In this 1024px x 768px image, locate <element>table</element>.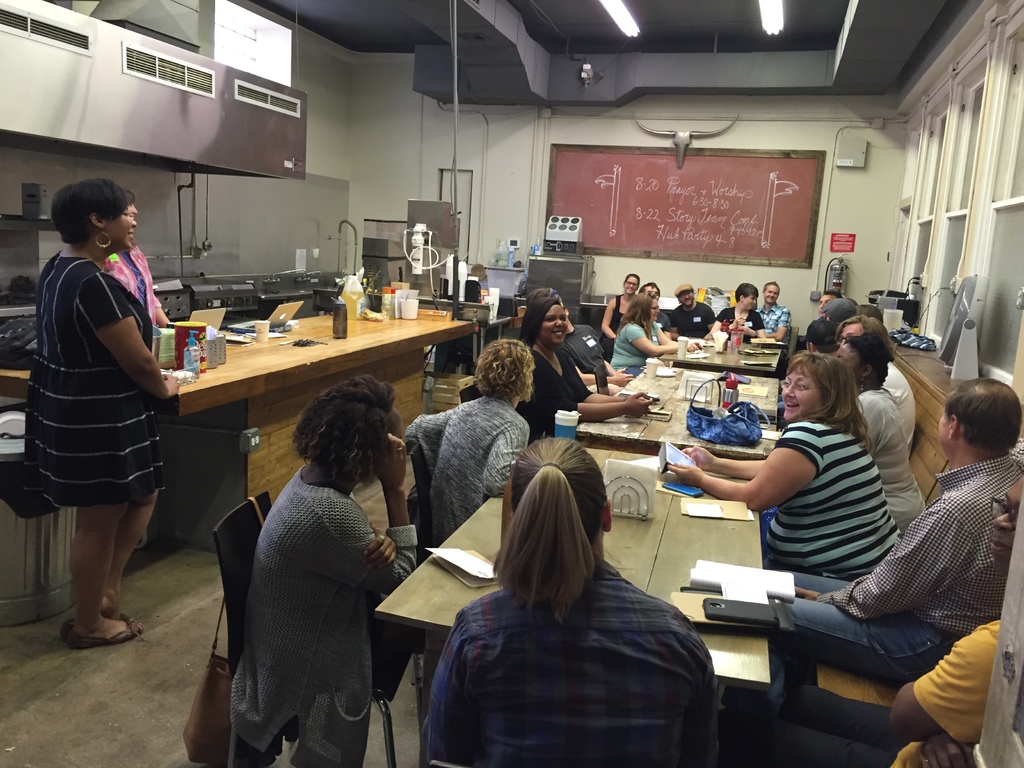
Bounding box: (left=370, top=447, right=772, bottom=726).
